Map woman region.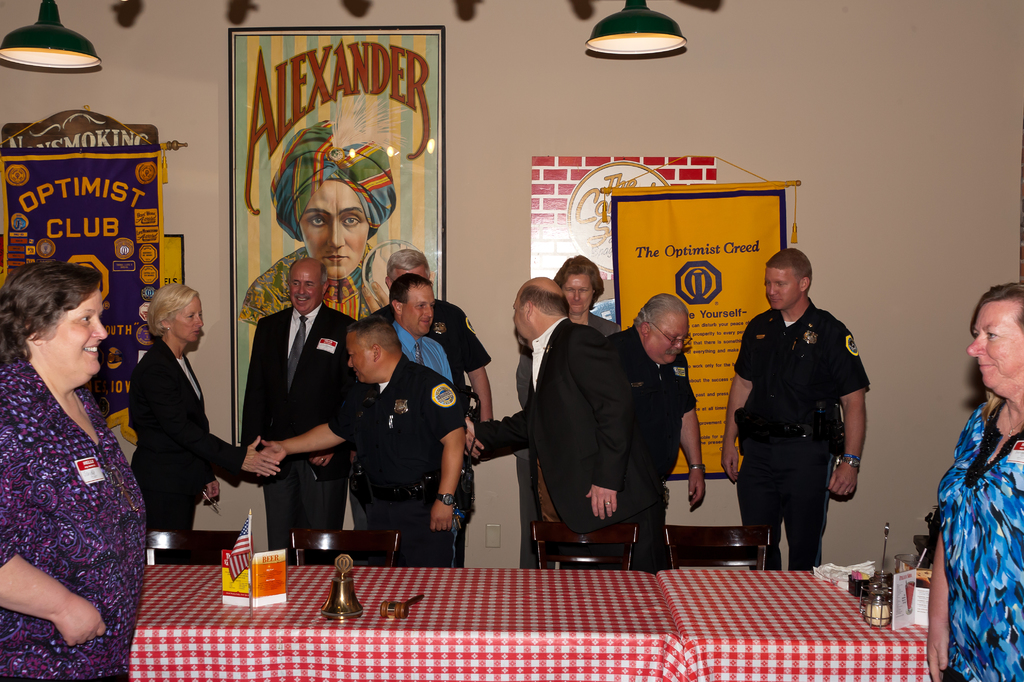
Mapped to pyautogui.locateOnScreen(508, 254, 623, 570).
